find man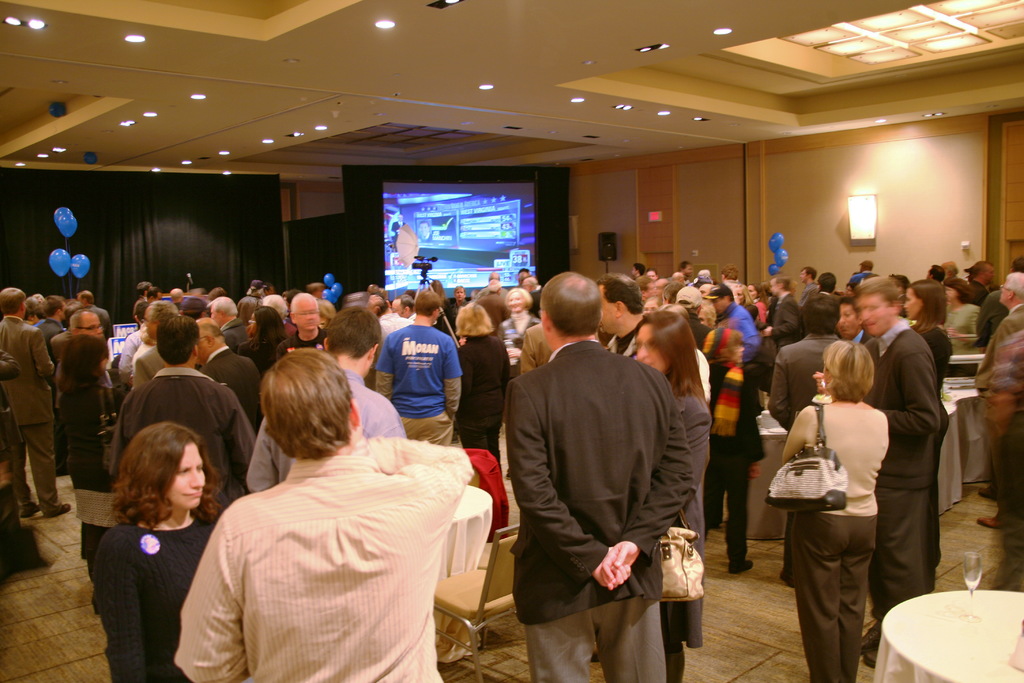
bbox=(471, 290, 482, 297)
